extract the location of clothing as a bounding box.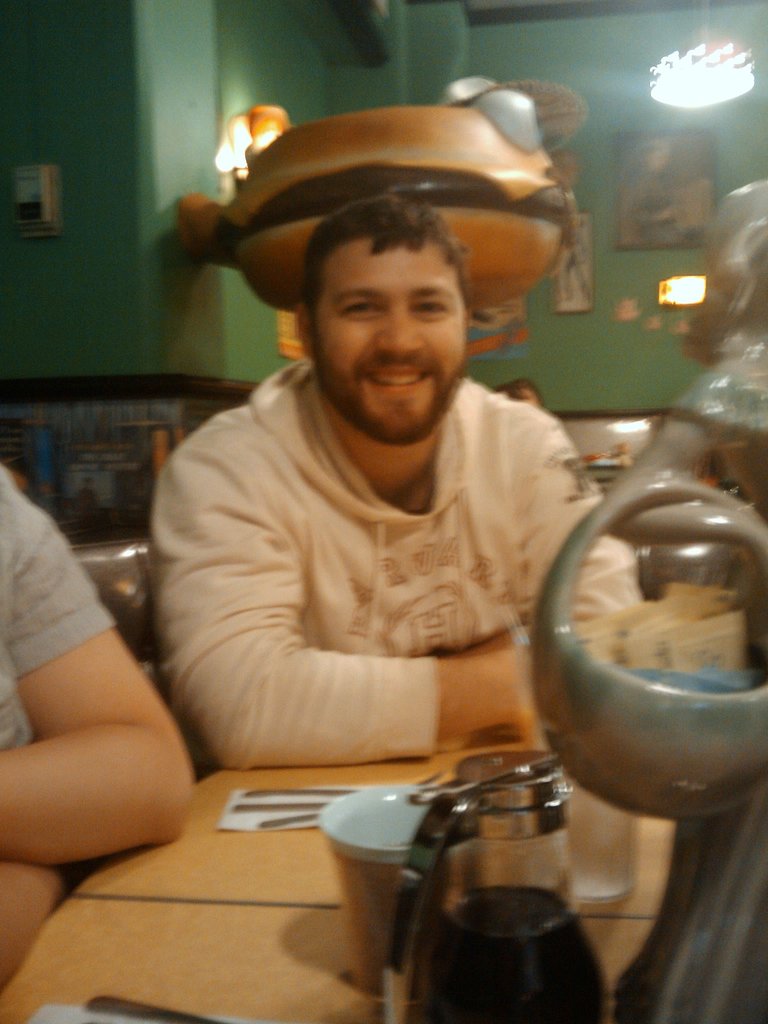
[left=563, top=232, right=589, bottom=298].
